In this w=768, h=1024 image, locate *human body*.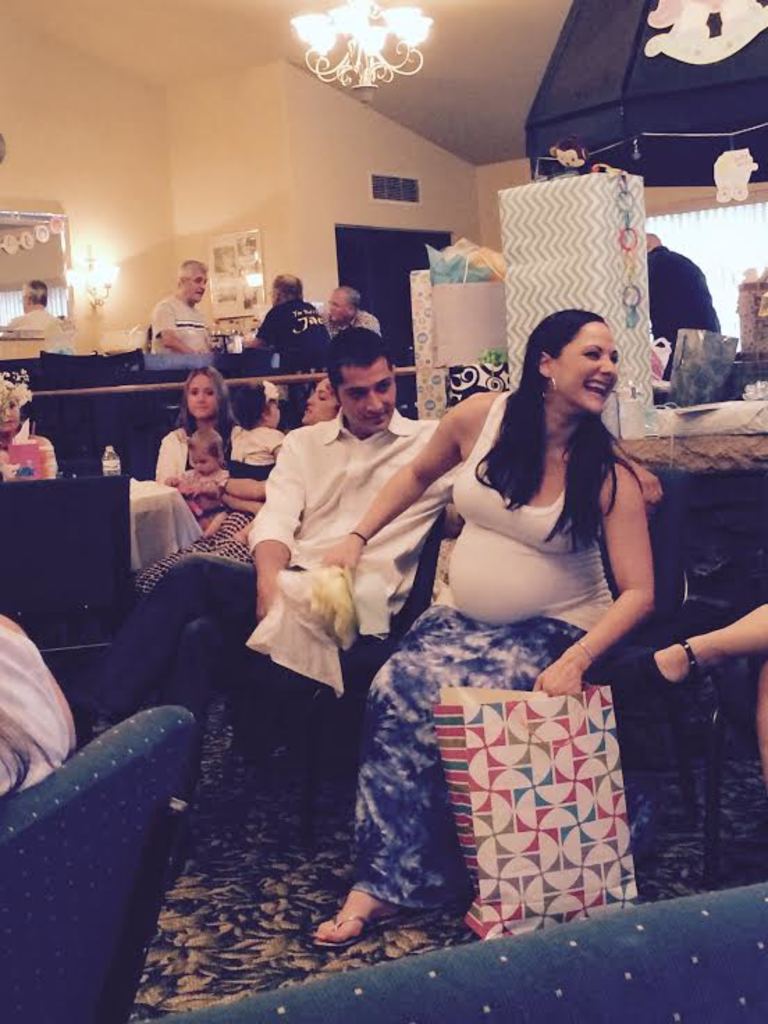
Bounding box: (145, 252, 209, 351).
